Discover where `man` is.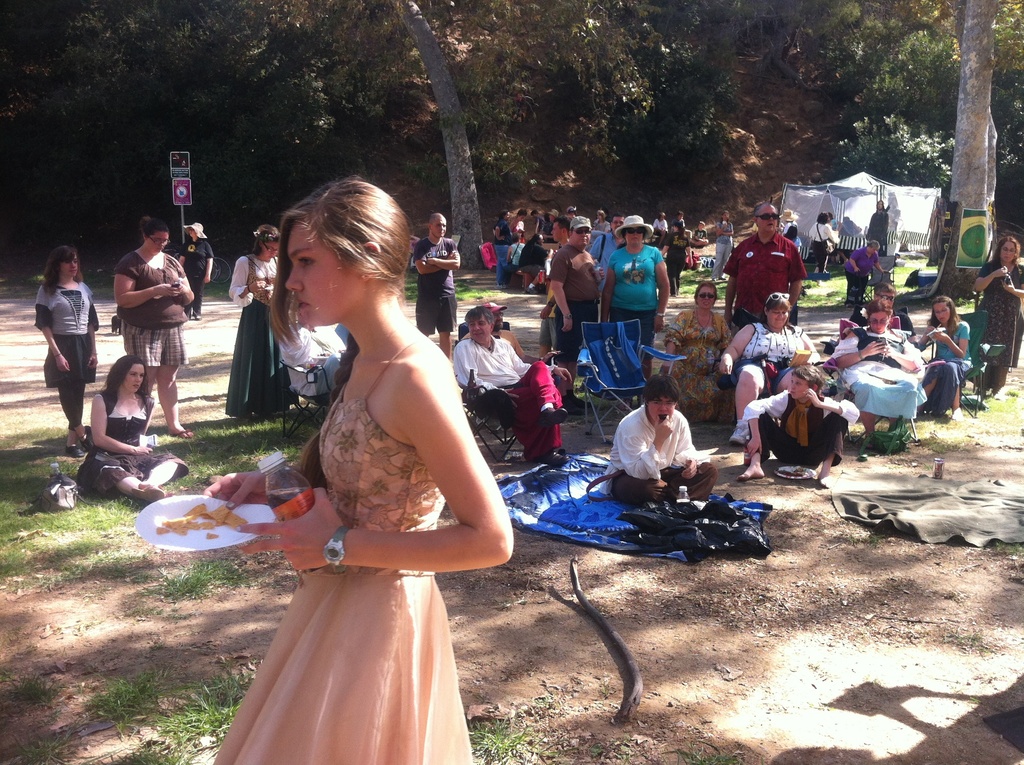
Discovered at [x1=411, y1=208, x2=463, y2=357].
